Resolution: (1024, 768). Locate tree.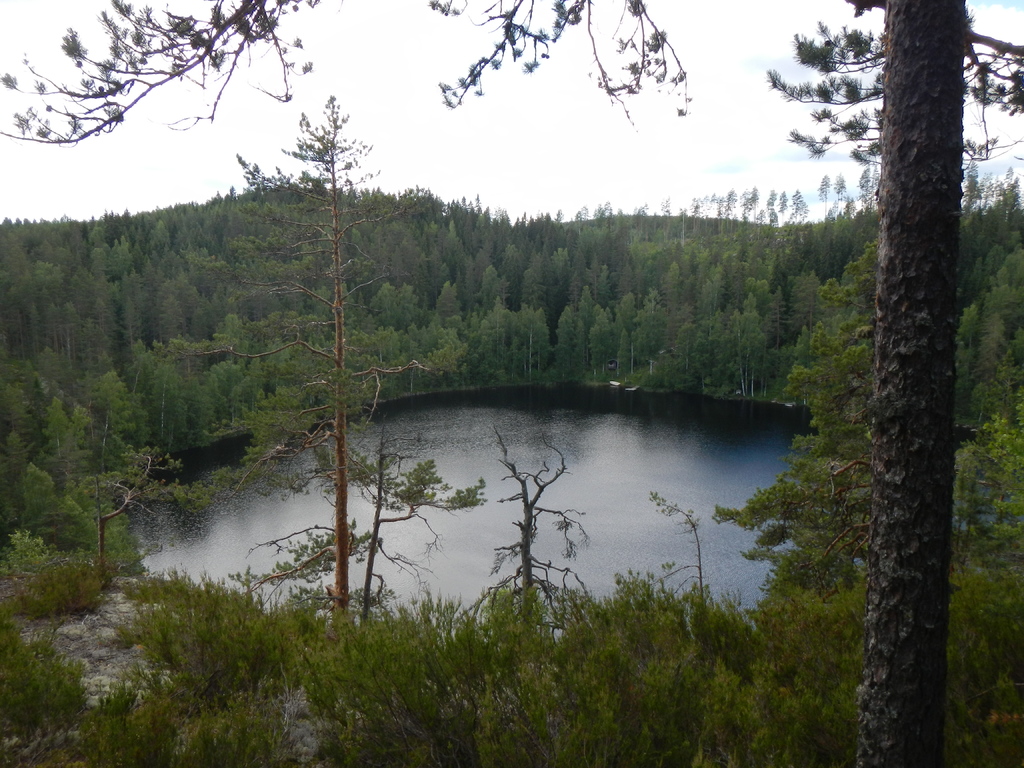
{"x1": 204, "y1": 355, "x2": 253, "y2": 425}.
